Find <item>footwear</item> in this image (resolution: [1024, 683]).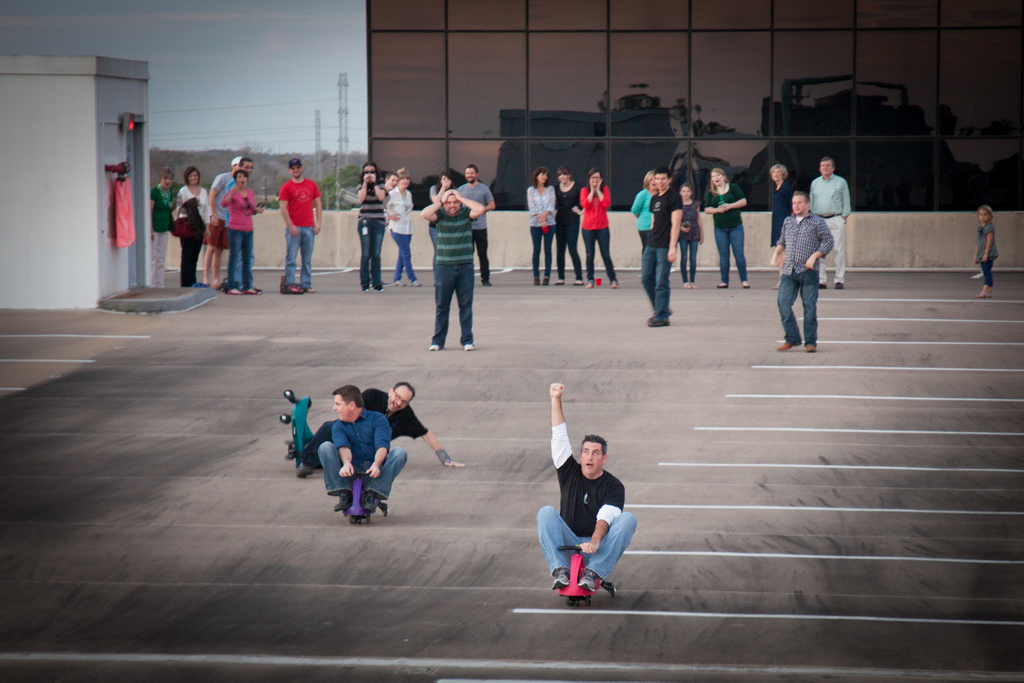
region(487, 283, 491, 284).
